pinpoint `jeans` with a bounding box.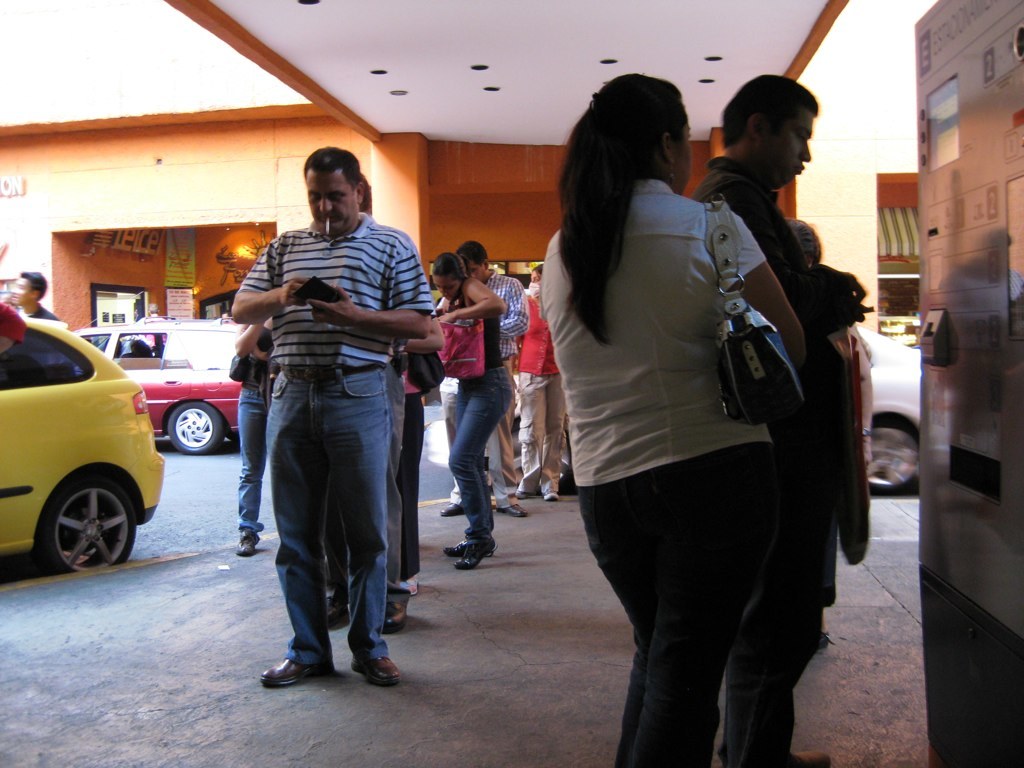
bbox=[506, 367, 573, 496].
